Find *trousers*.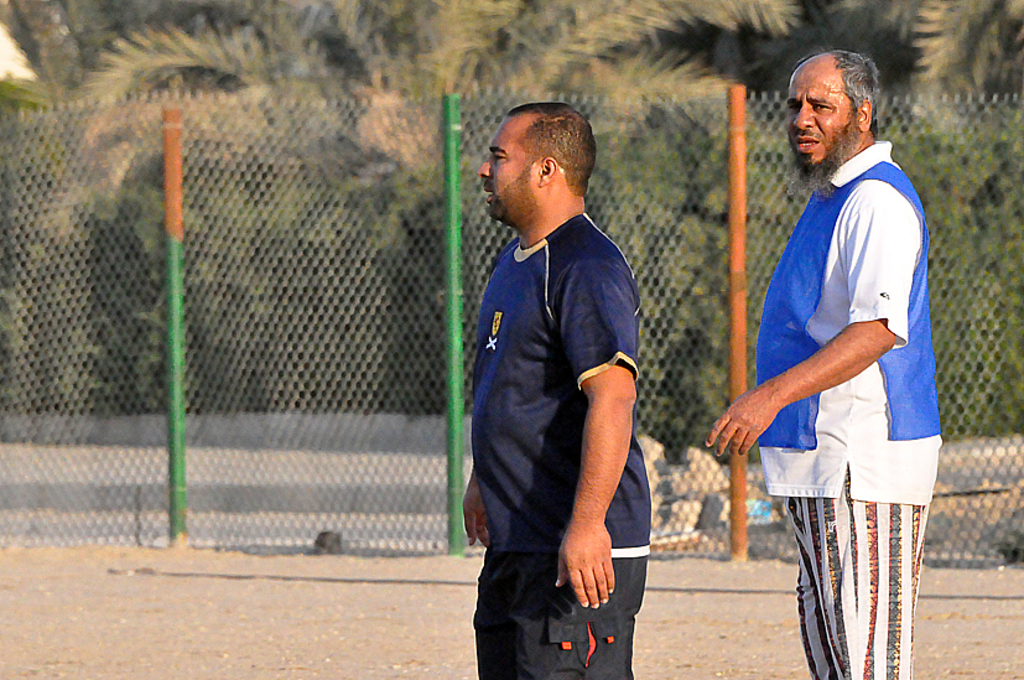
locate(471, 544, 648, 679).
